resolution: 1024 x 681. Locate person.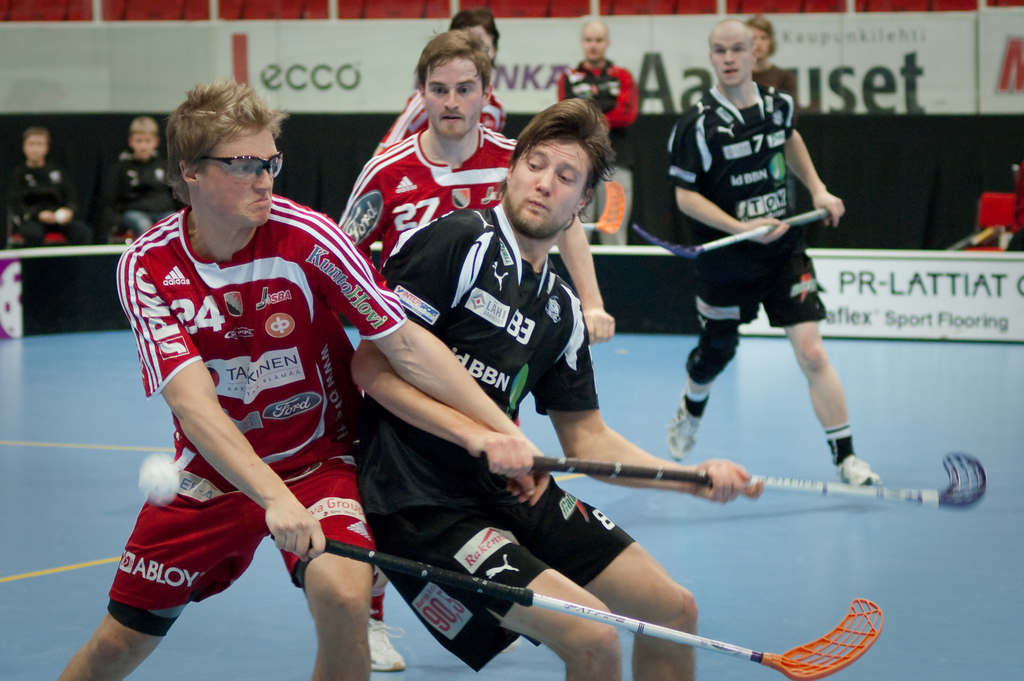
(662, 20, 886, 489).
